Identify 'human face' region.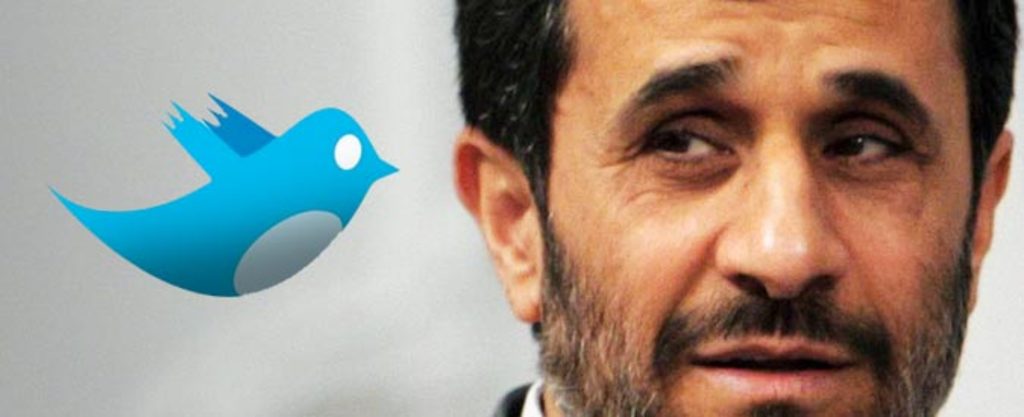
Region: crop(536, 0, 972, 415).
